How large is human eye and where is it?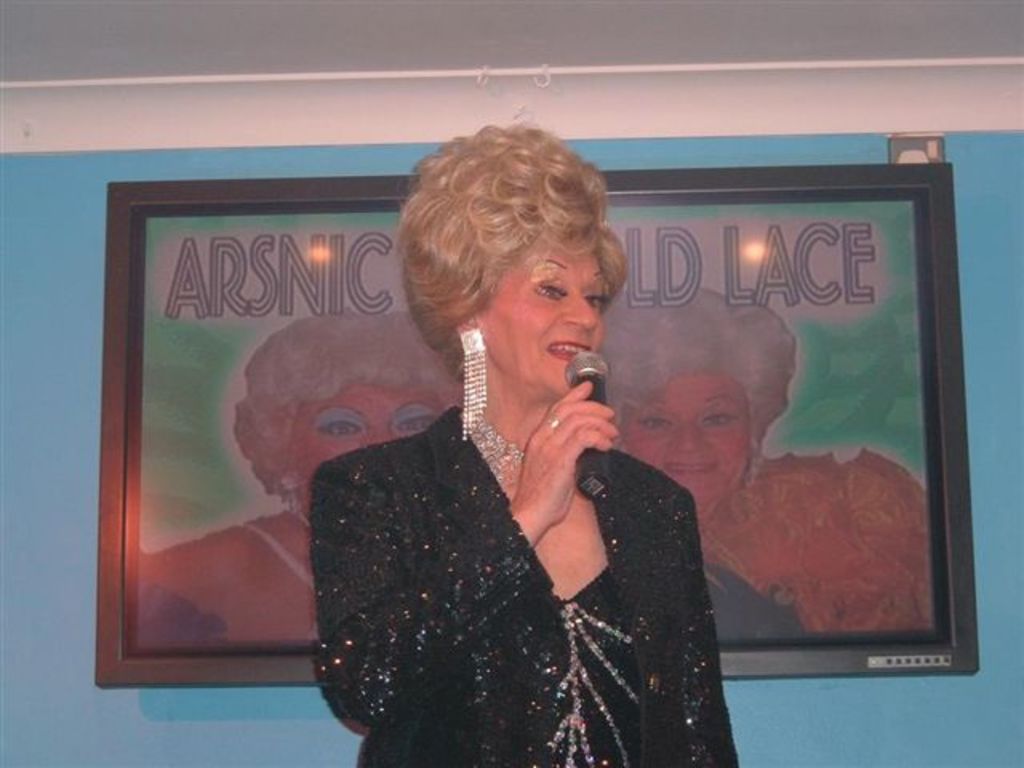
Bounding box: 698:410:741:430.
